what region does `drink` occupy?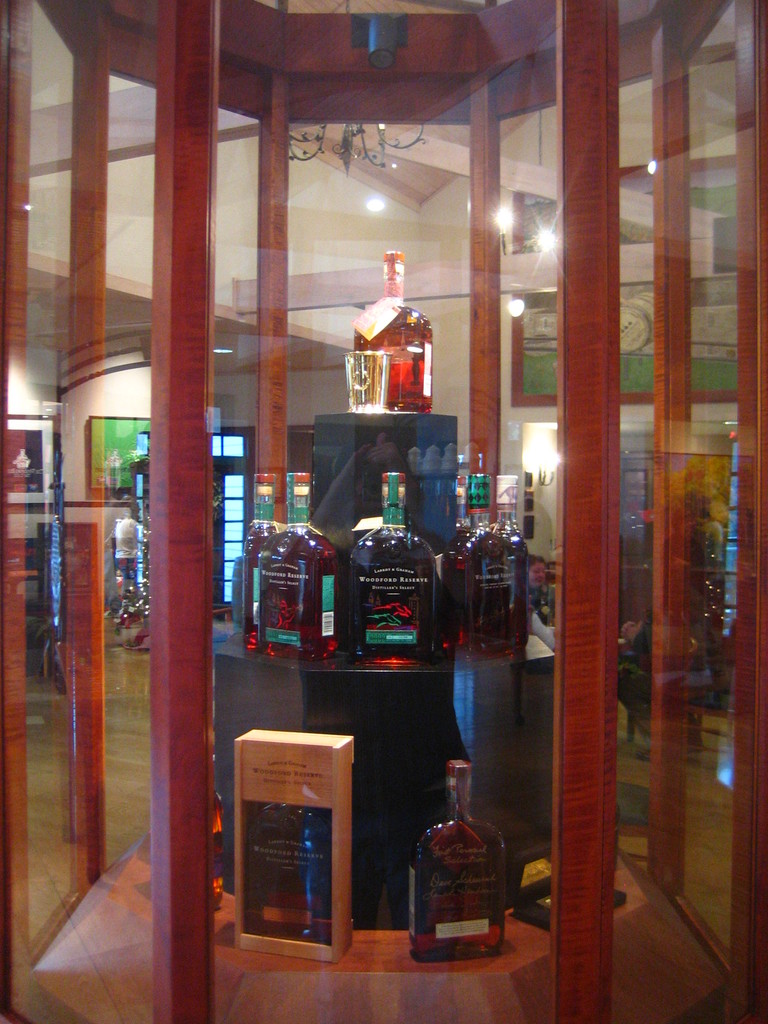
344,470,440,666.
